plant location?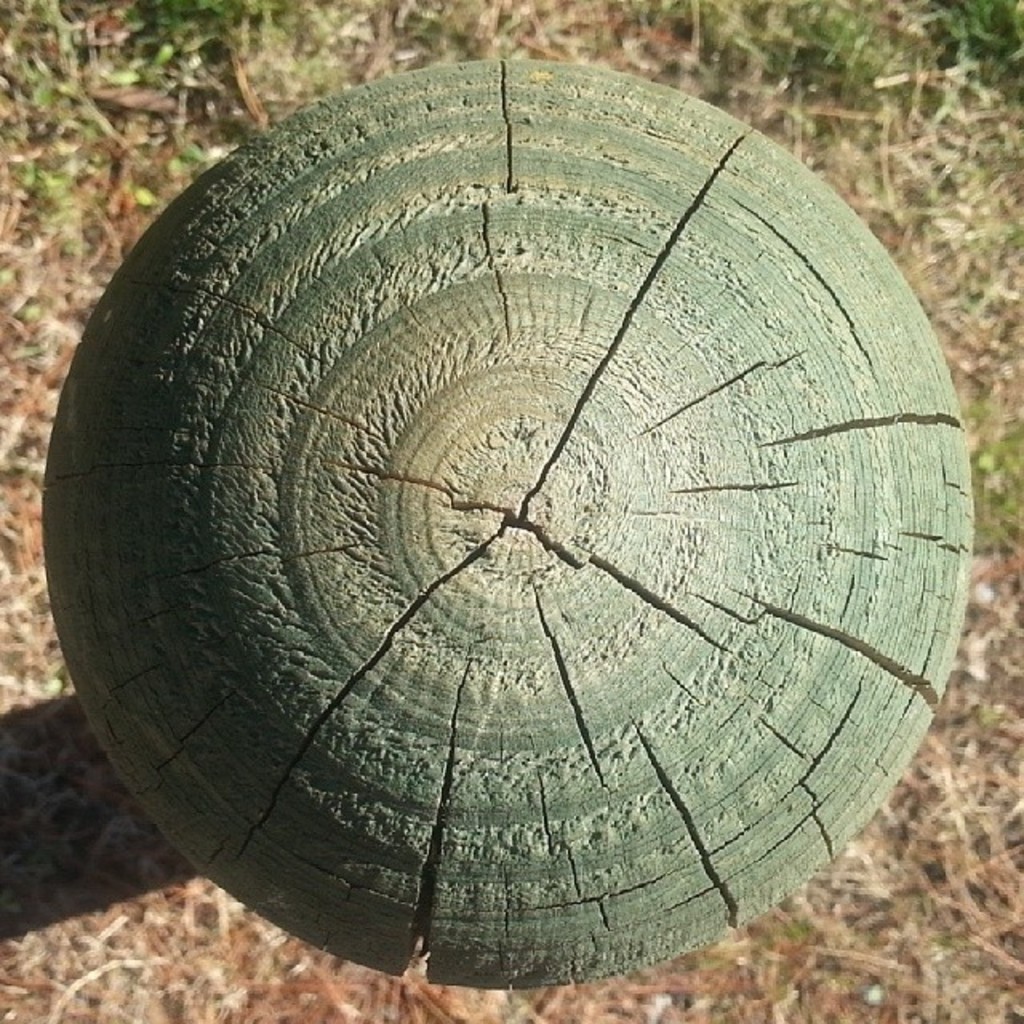
bbox=[613, 0, 1022, 155]
